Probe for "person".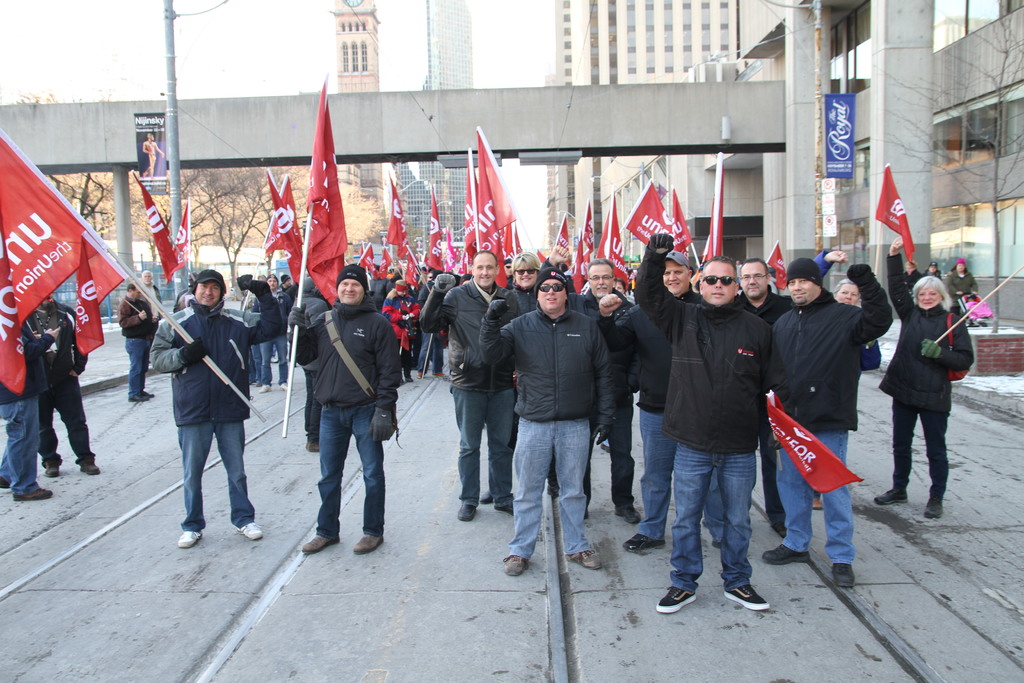
Probe result: [x1=284, y1=263, x2=401, y2=564].
